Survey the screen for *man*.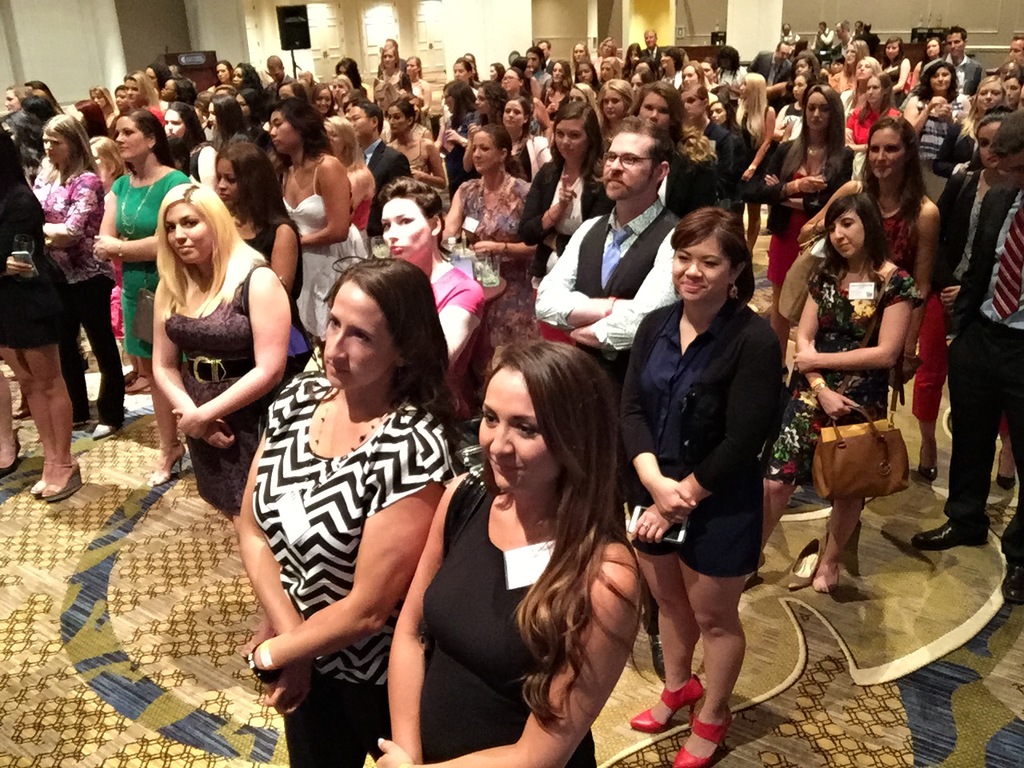
Survey found: box(750, 38, 794, 112).
